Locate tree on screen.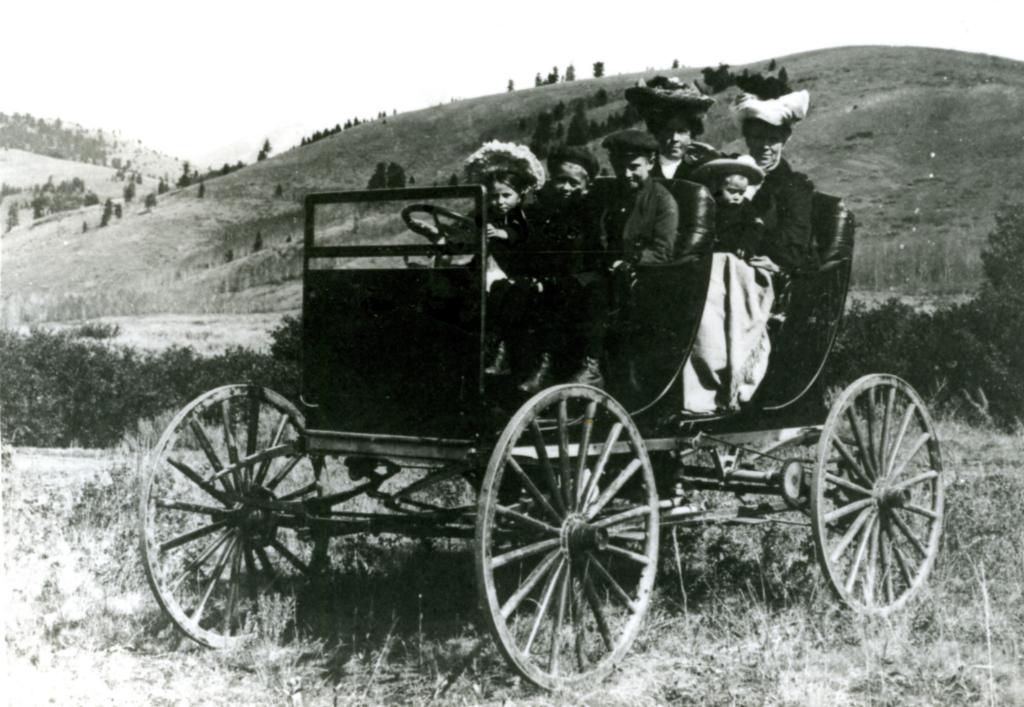
On screen at (779, 67, 792, 88).
